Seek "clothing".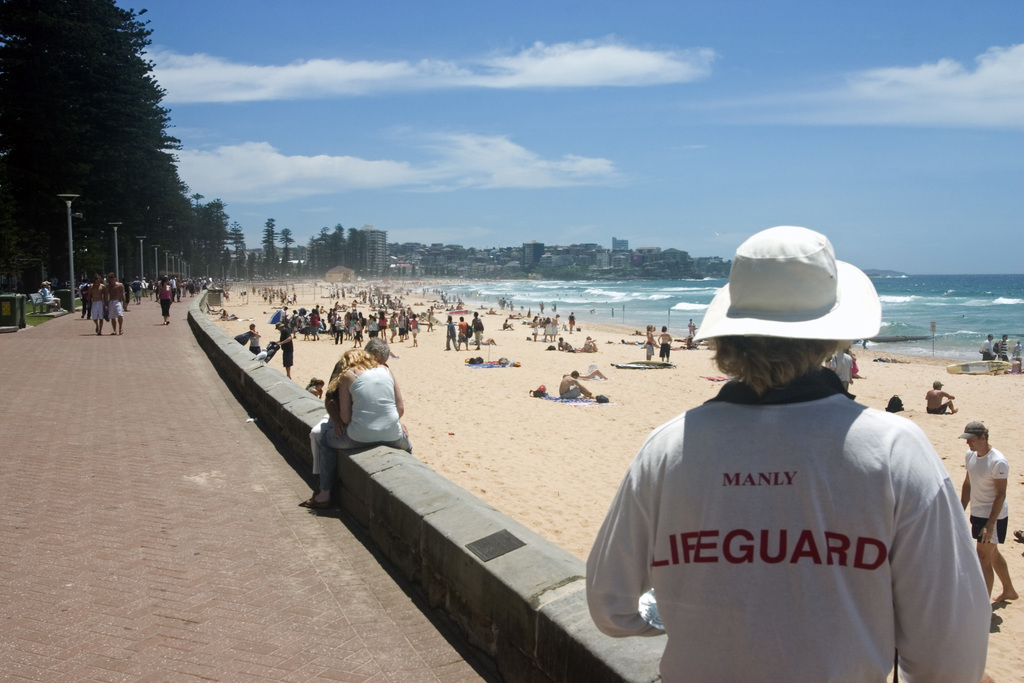
l=606, t=354, r=984, b=669.
